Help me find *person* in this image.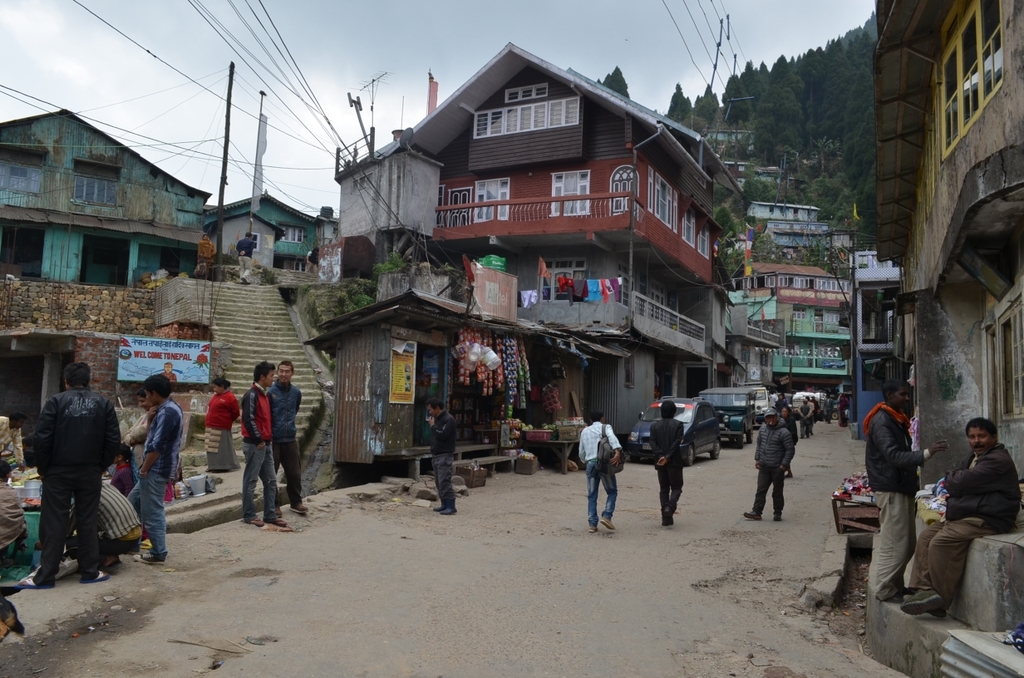
Found it: box=[29, 357, 111, 590].
